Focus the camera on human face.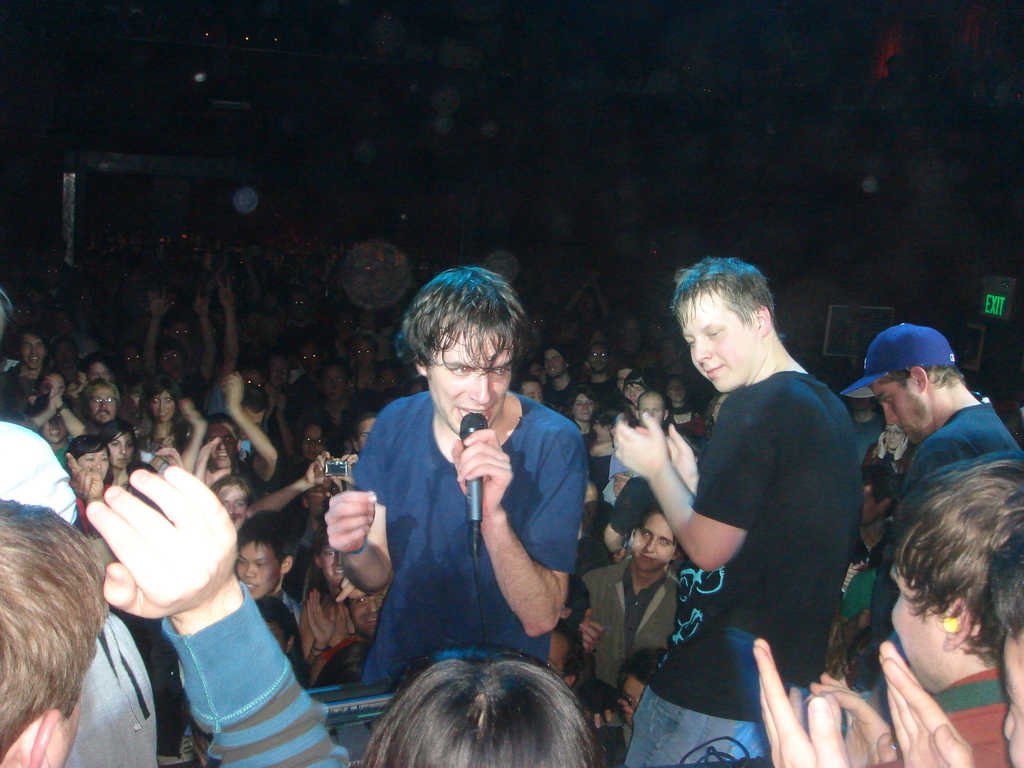
Focus region: box=[146, 396, 171, 417].
